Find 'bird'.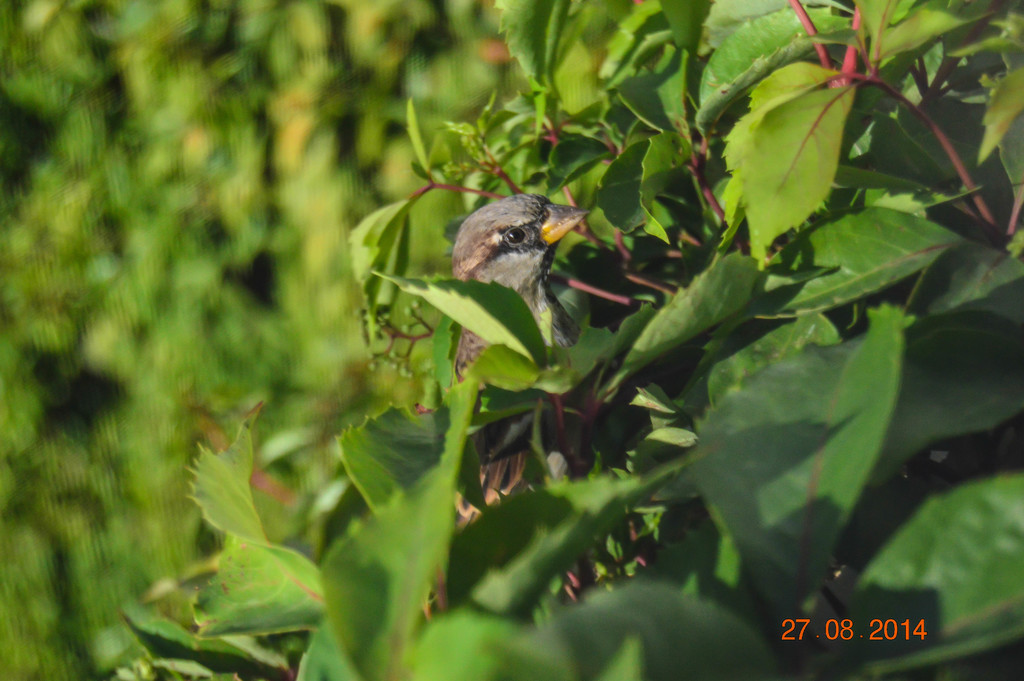
<box>420,186,609,361</box>.
